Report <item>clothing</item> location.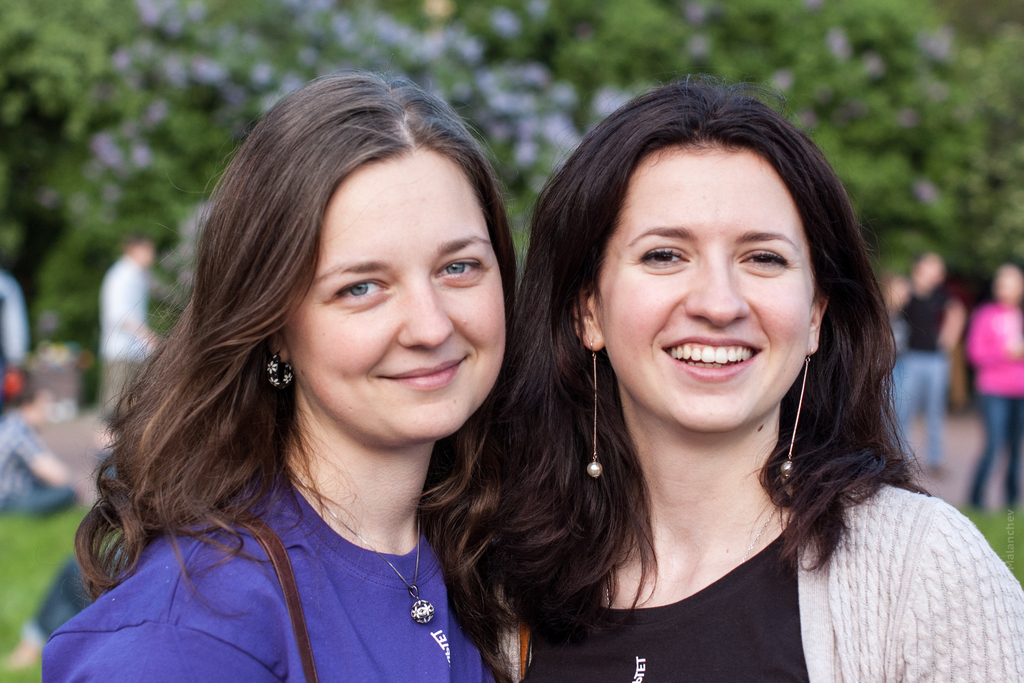
Report: {"x1": 104, "y1": 252, "x2": 156, "y2": 408}.
